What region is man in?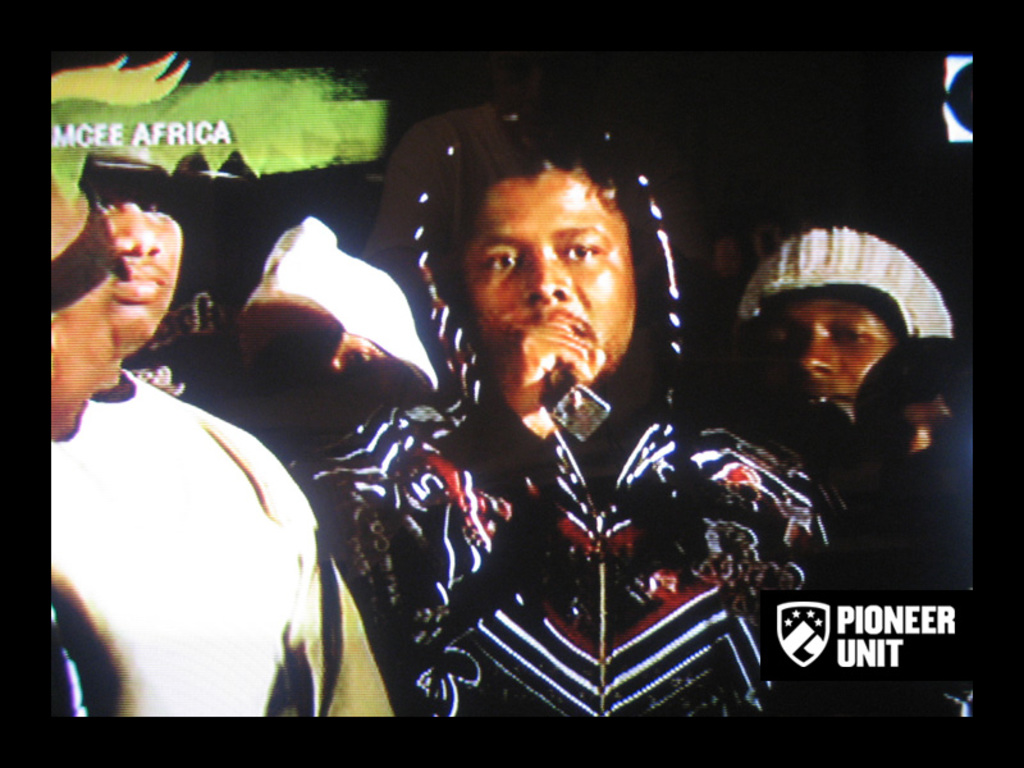
detection(296, 108, 859, 724).
